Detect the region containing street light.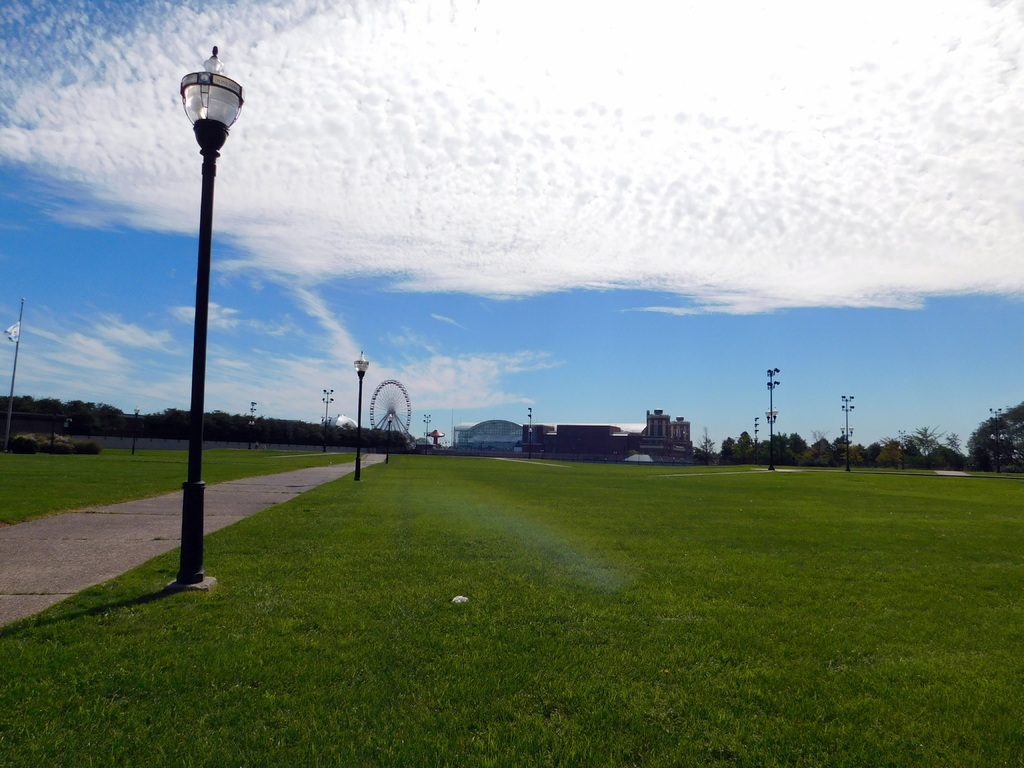
(753,416,766,463).
